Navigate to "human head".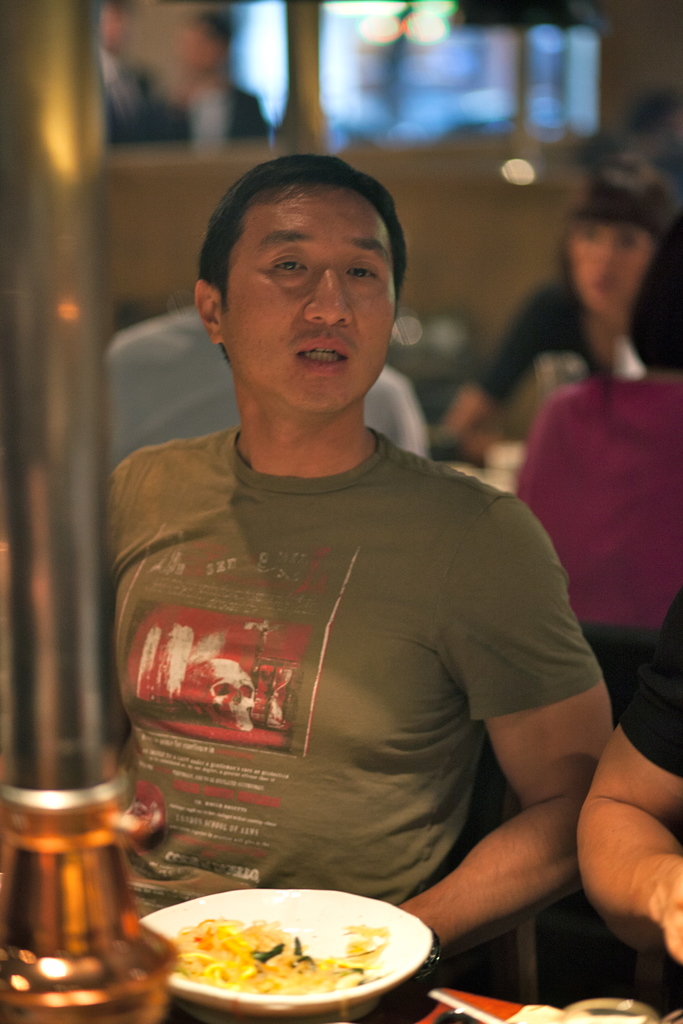
Navigation target: x1=99, y1=1, x2=124, y2=56.
